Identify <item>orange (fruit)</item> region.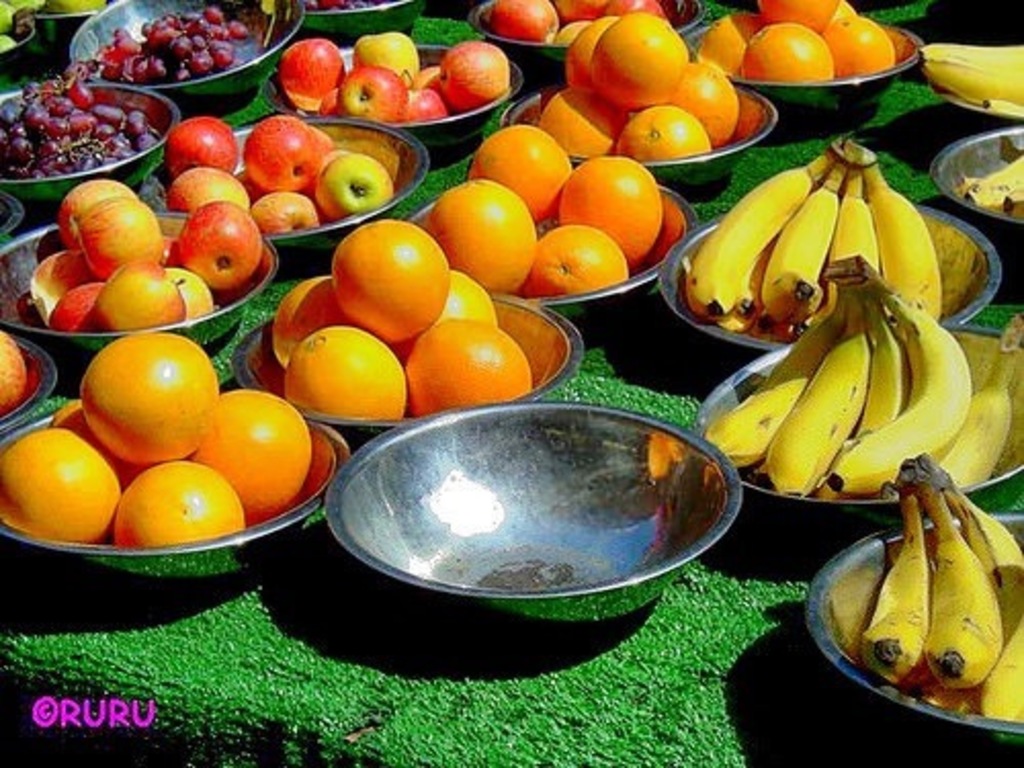
Region: rect(469, 127, 569, 219).
